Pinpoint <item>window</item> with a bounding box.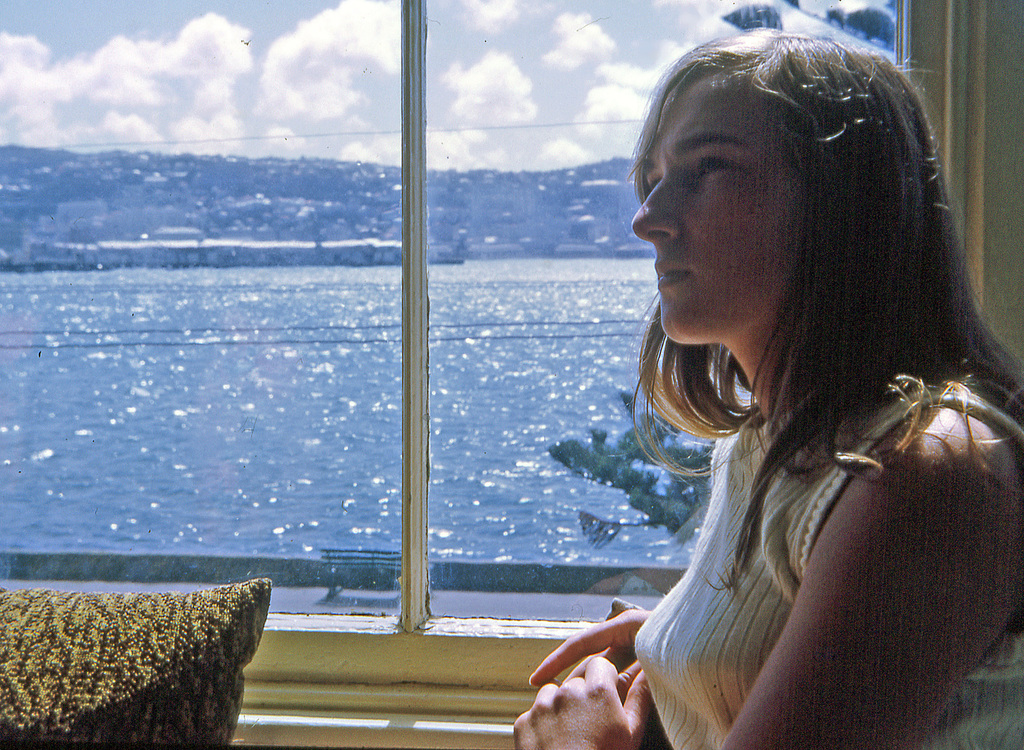
box=[426, 0, 902, 621].
